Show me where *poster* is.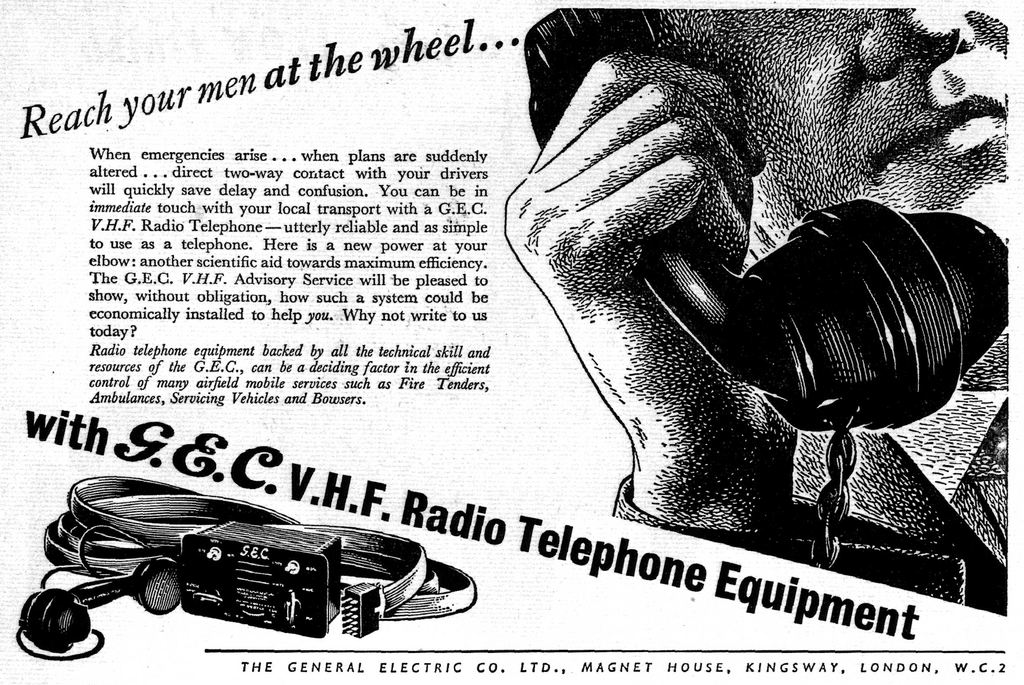
*poster* is at l=0, t=0, r=1023, b=684.
